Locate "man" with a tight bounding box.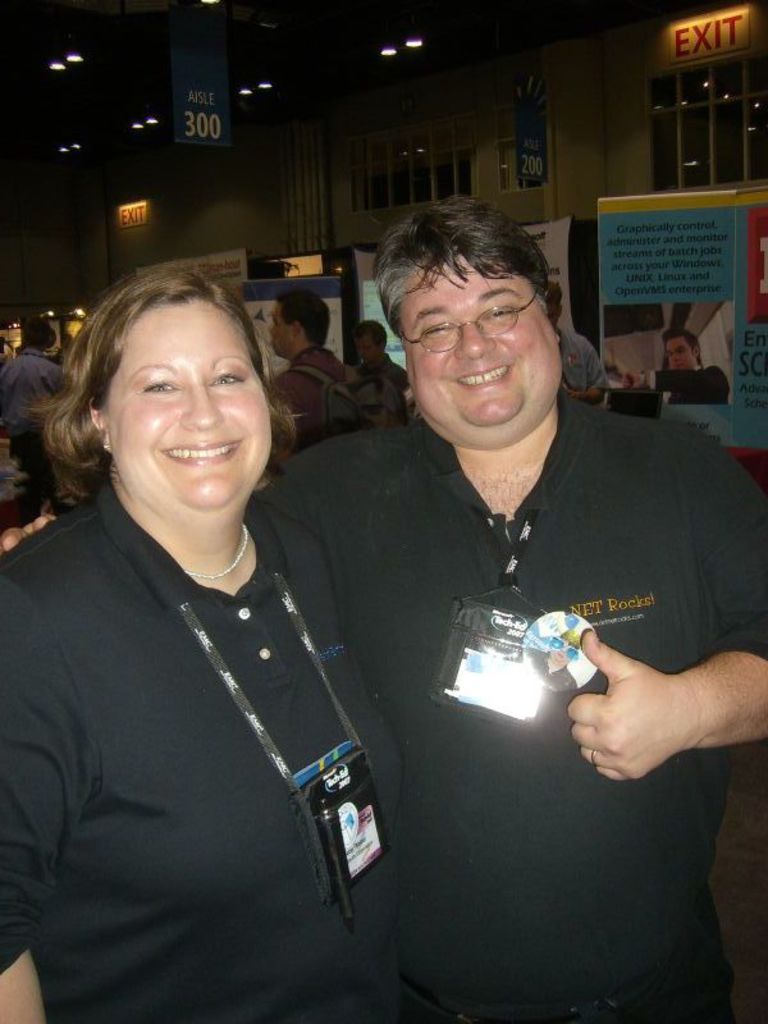
x1=0 y1=316 x2=64 y2=470.
